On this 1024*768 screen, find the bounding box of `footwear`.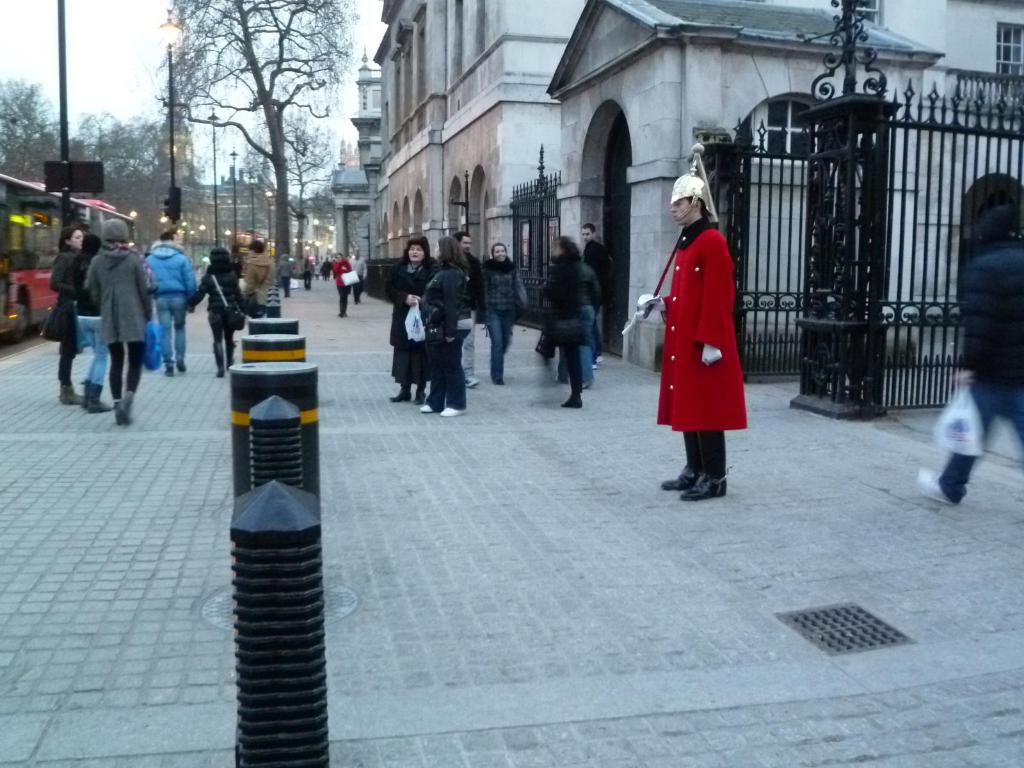
Bounding box: 592,363,596,367.
